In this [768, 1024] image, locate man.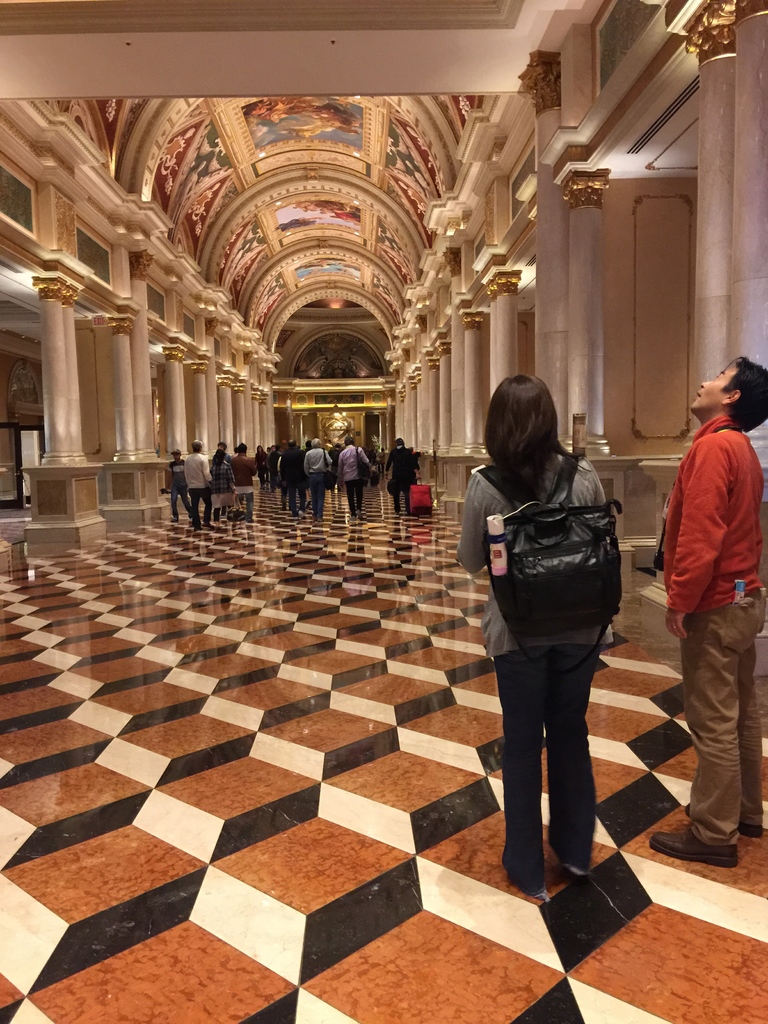
Bounding box: bbox=[301, 436, 332, 521].
